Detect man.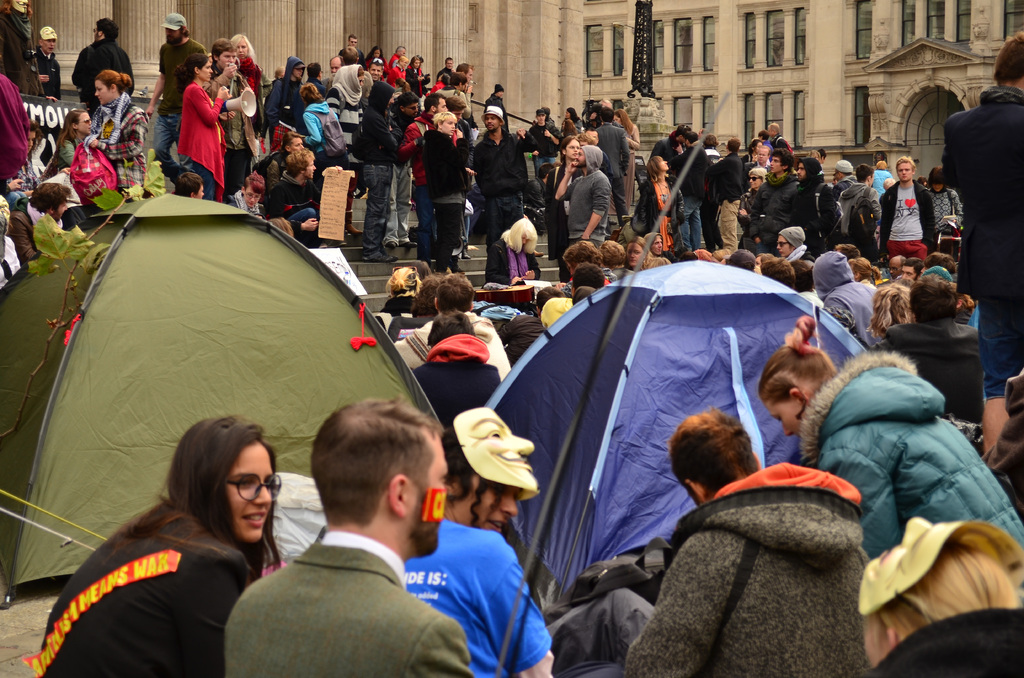
Detected at <bbox>662, 131, 708, 254</bbox>.
